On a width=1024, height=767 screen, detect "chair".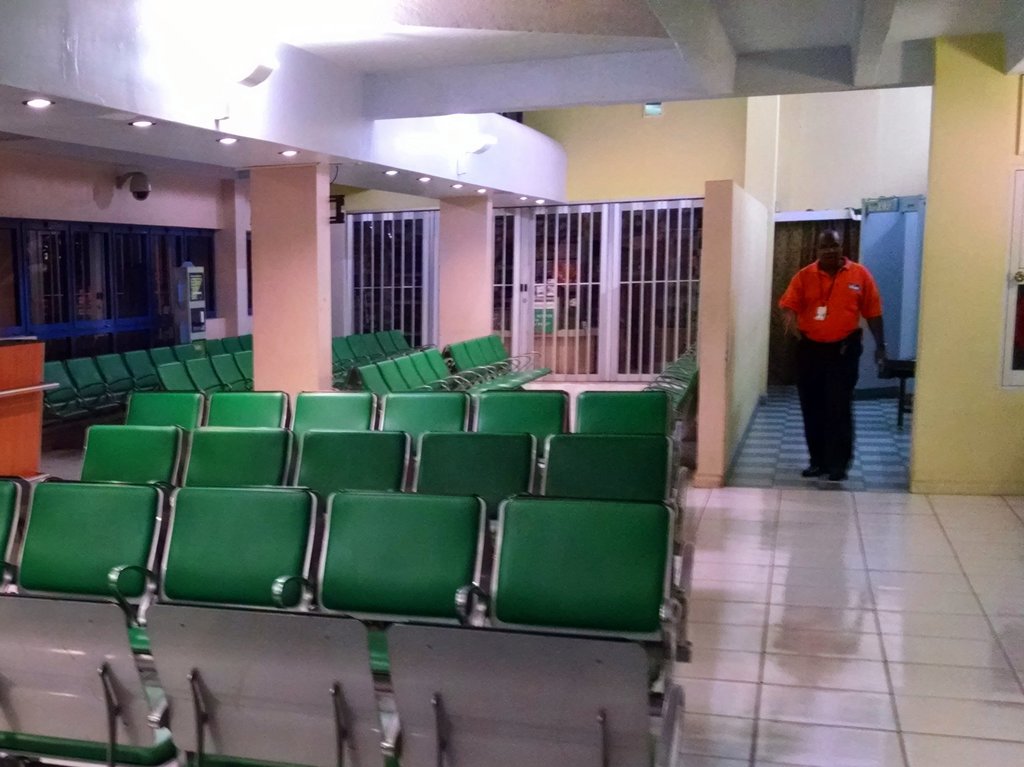
BBox(412, 429, 539, 586).
